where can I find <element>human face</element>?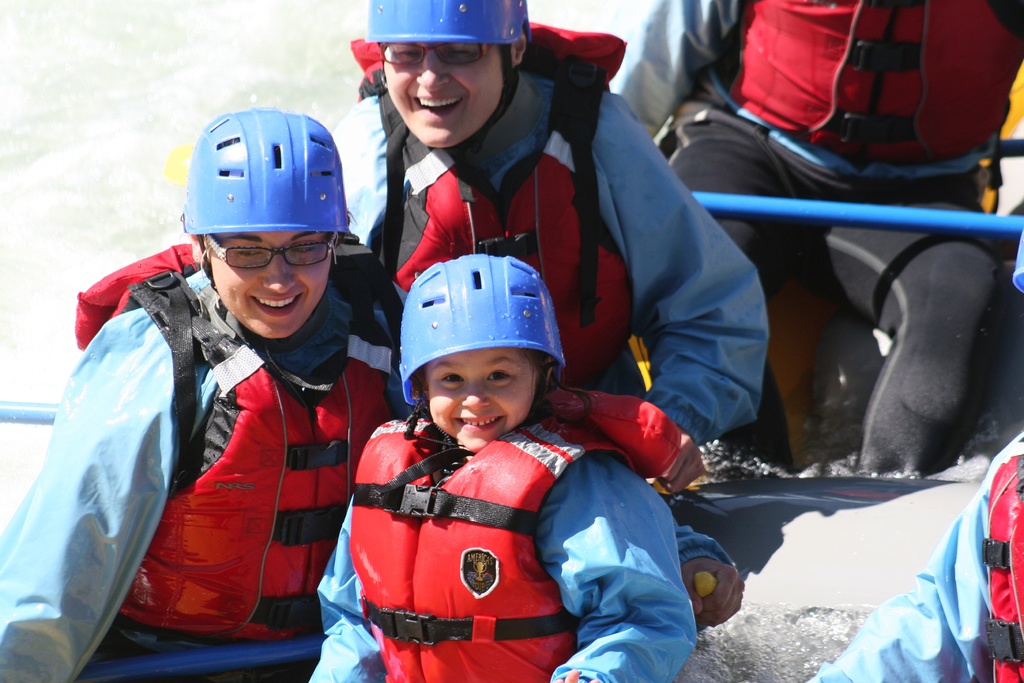
You can find it at BBox(424, 349, 540, 453).
